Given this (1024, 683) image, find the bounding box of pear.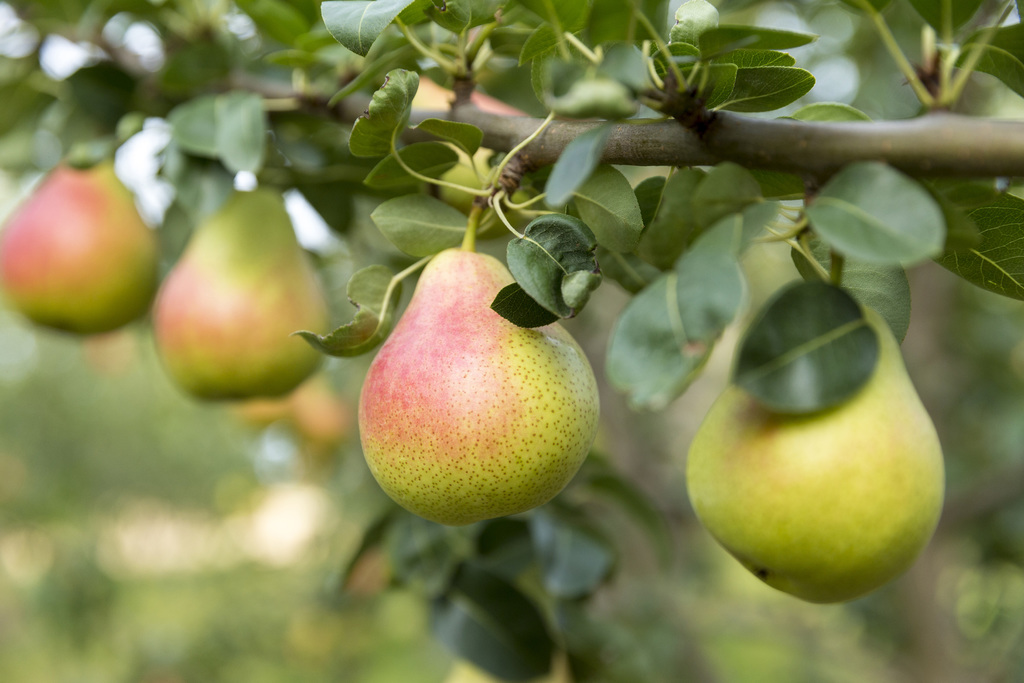
BBox(685, 299, 952, 605).
